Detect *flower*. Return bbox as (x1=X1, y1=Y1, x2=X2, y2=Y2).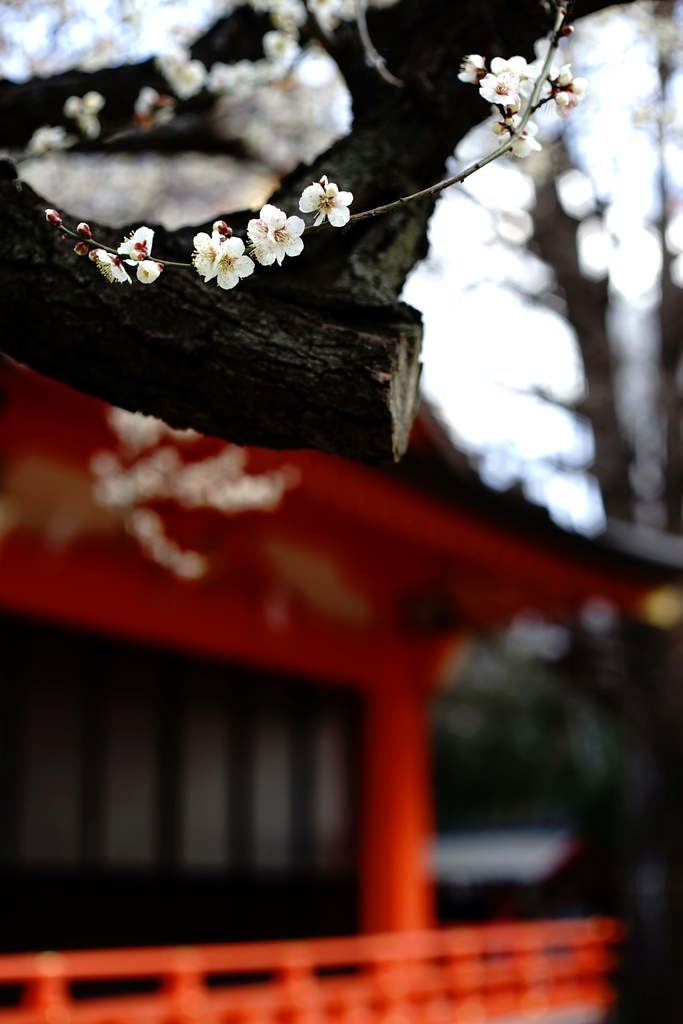
(x1=208, y1=239, x2=251, y2=286).
